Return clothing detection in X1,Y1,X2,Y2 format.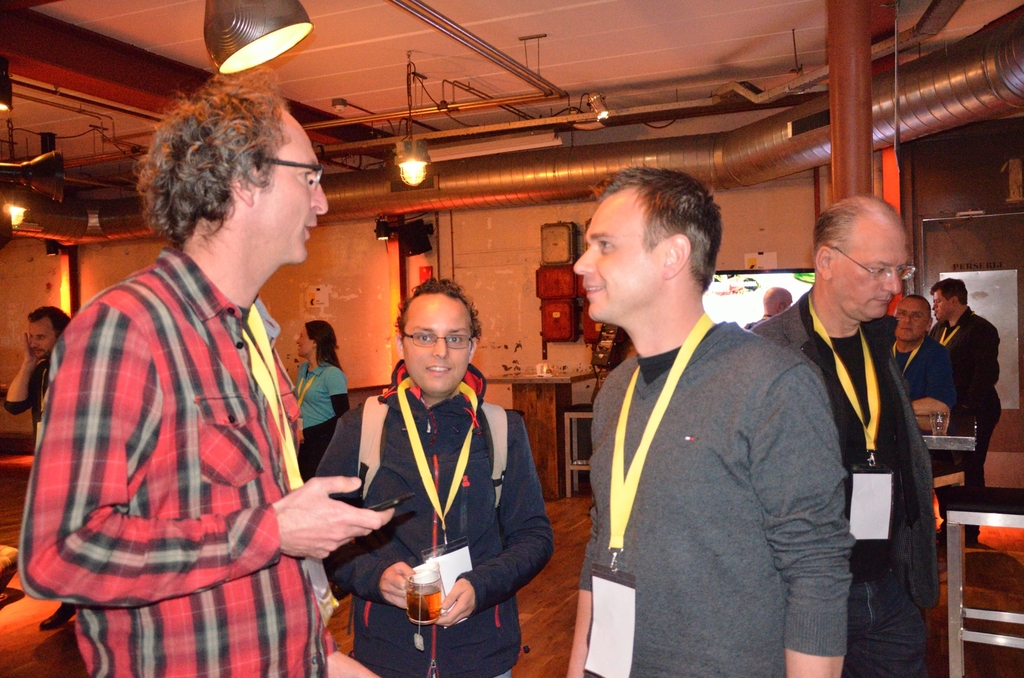
928,295,1005,510.
